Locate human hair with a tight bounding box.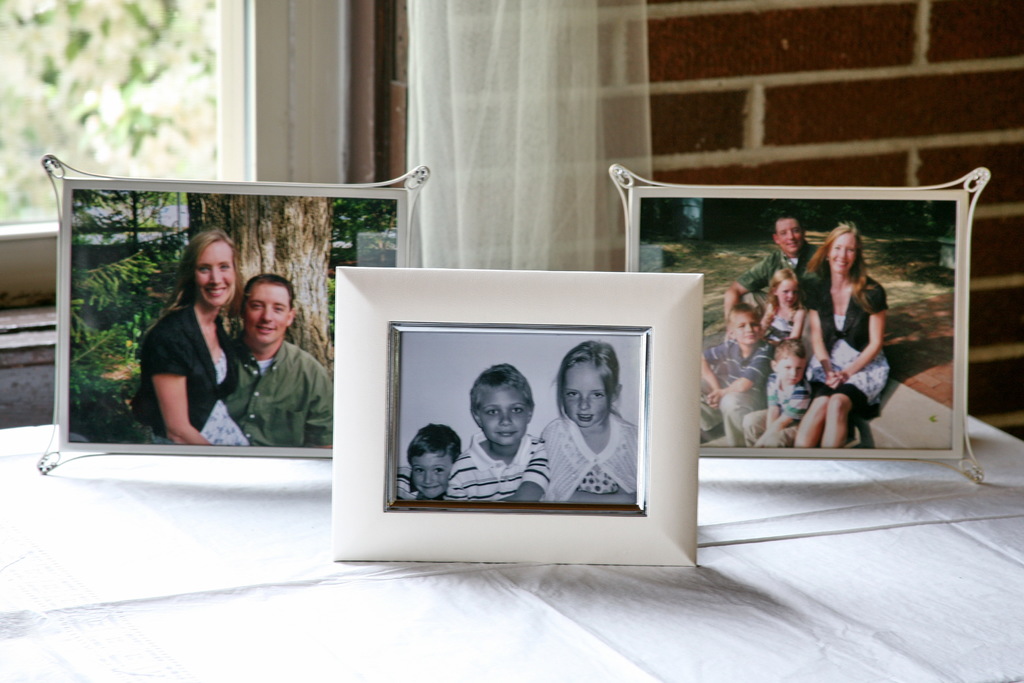
162/226/237/336.
